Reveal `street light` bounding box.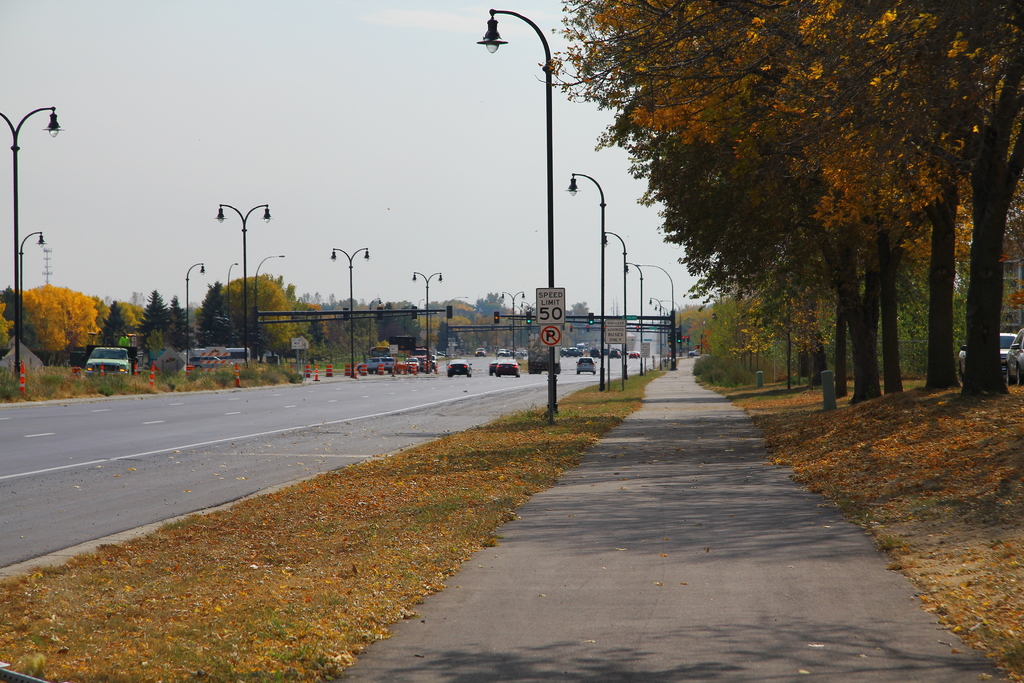
Revealed: 226/259/237/349.
